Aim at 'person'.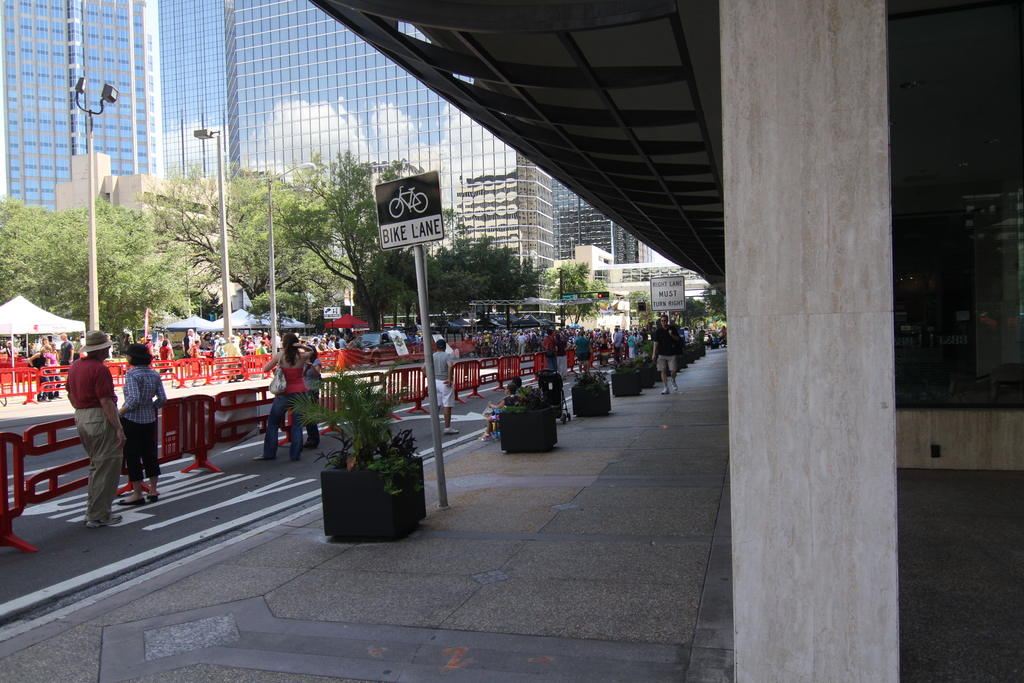
Aimed at <bbox>252, 334, 316, 463</bbox>.
